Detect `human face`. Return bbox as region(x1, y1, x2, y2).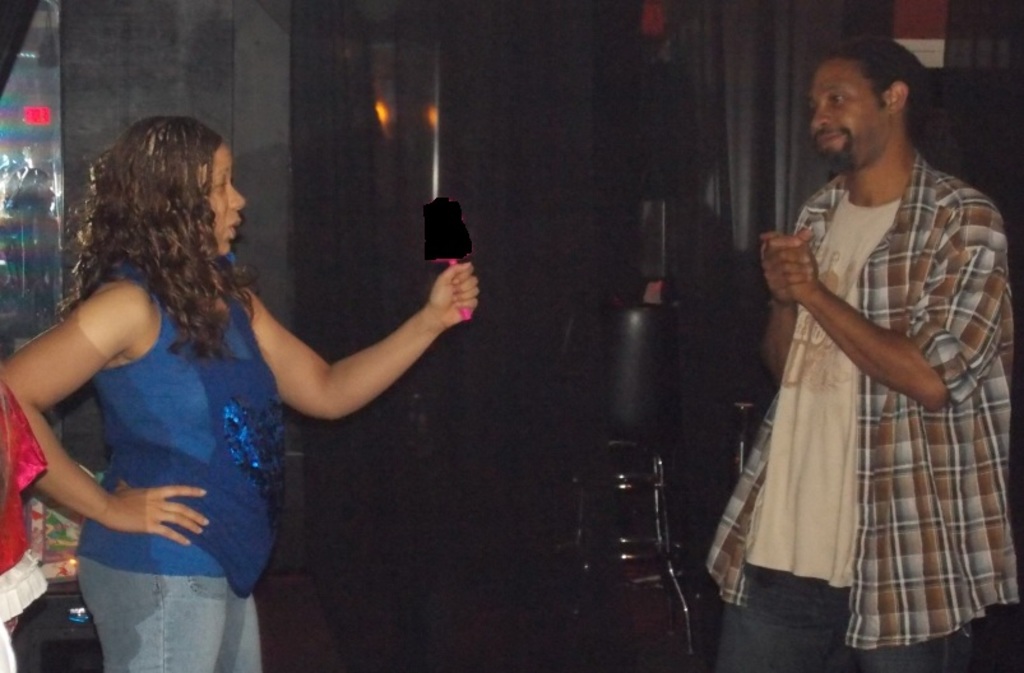
region(204, 141, 245, 259).
